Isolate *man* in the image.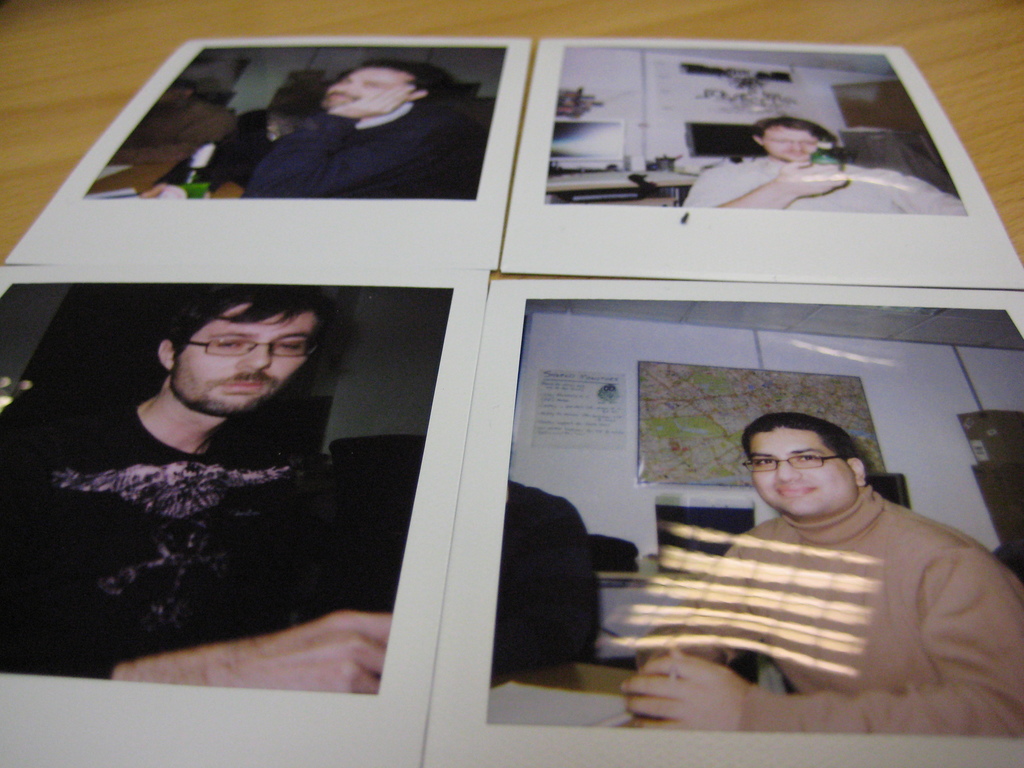
Isolated region: l=239, t=58, r=489, b=202.
